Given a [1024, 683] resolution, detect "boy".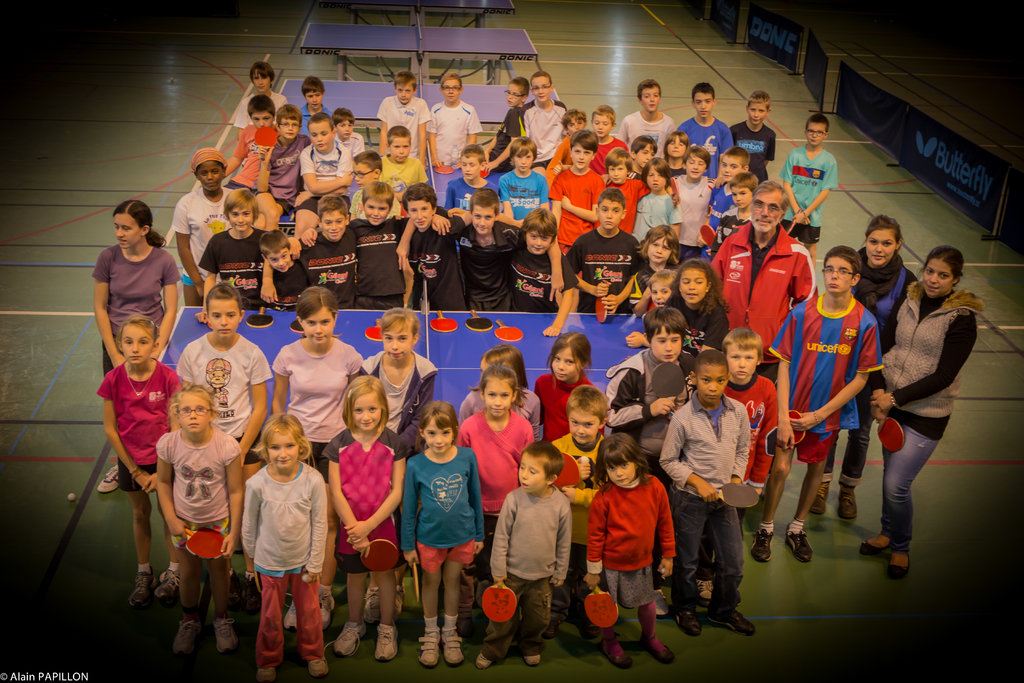
<box>251,104,310,231</box>.
